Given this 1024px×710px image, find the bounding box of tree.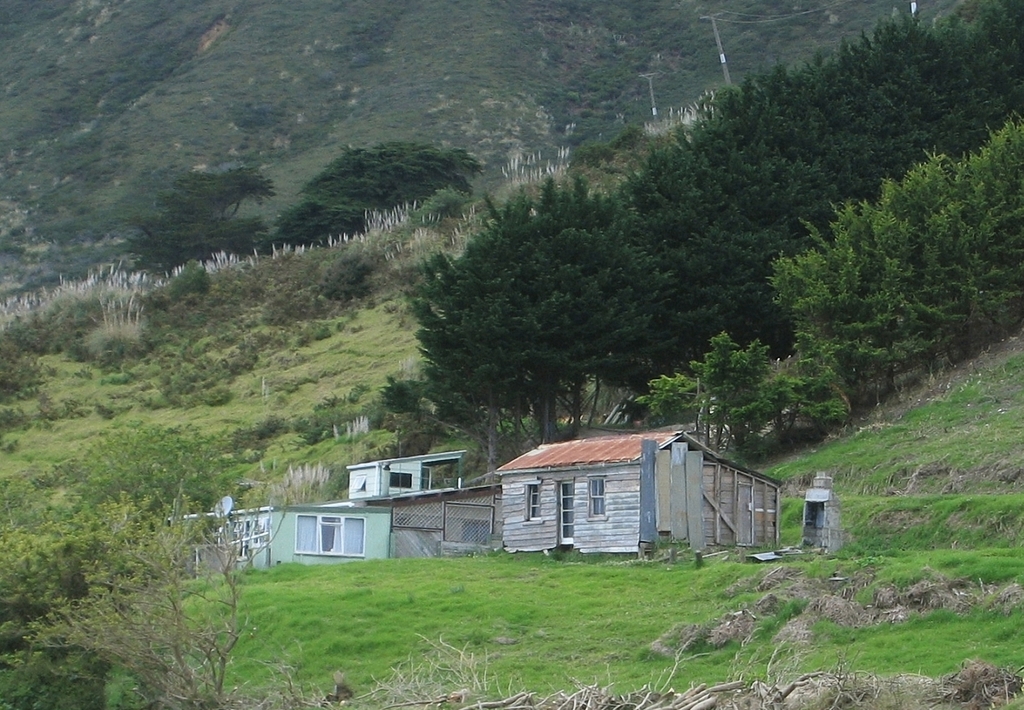
[122, 164, 273, 279].
